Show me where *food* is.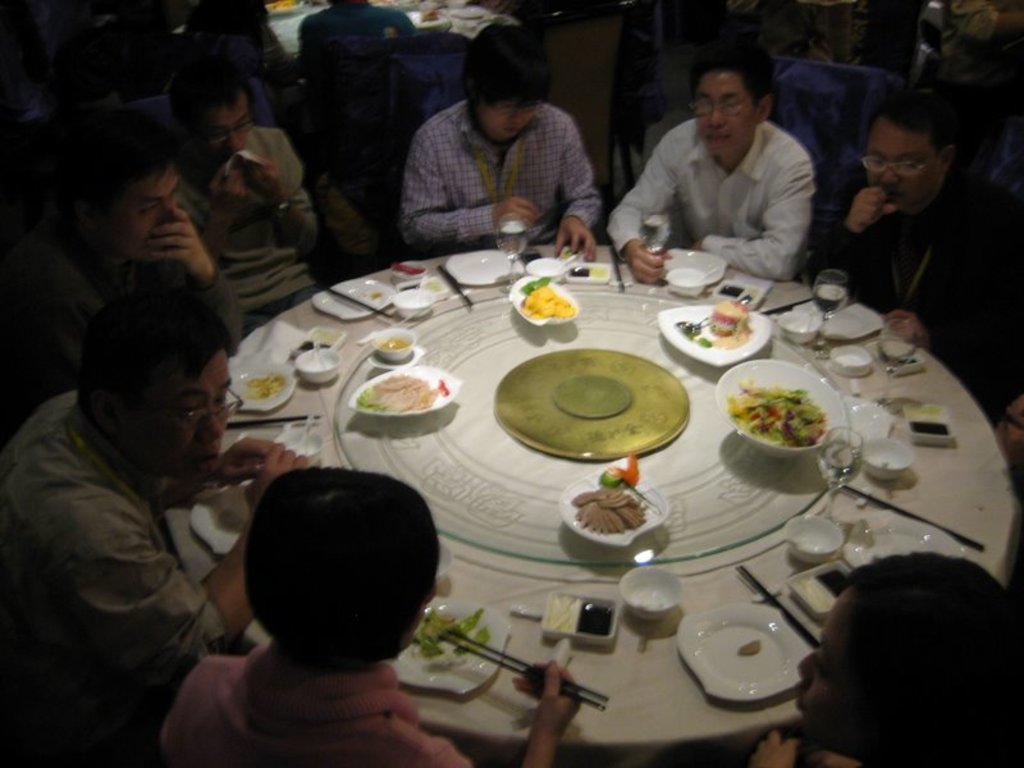
*food* is at 515/275/572/321.
